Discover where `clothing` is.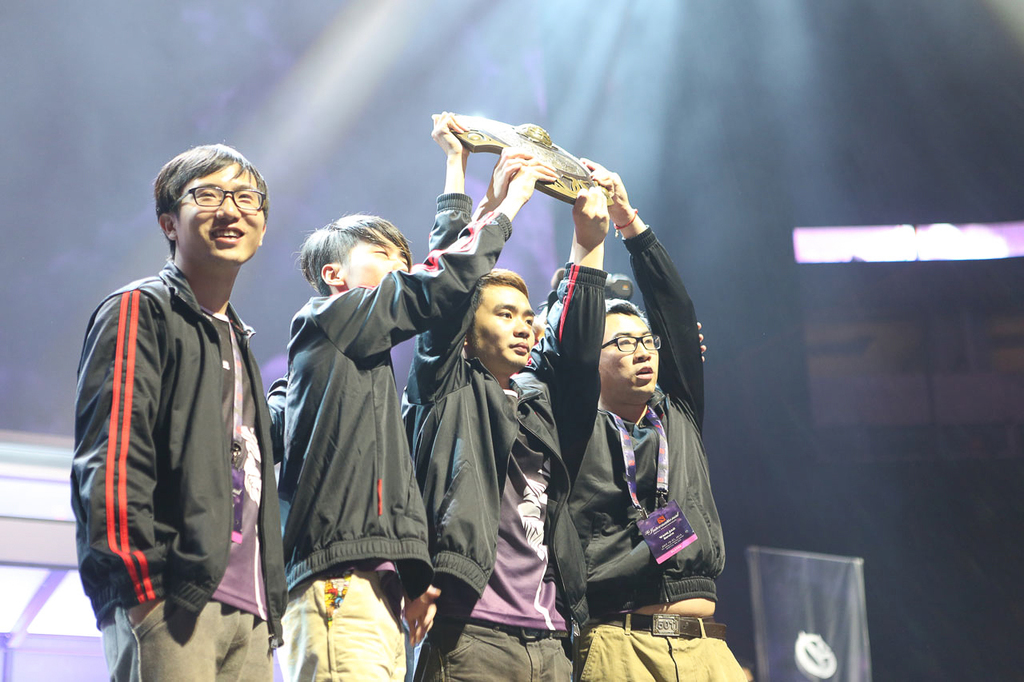
Discovered at <bbox>68, 218, 279, 668</bbox>.
